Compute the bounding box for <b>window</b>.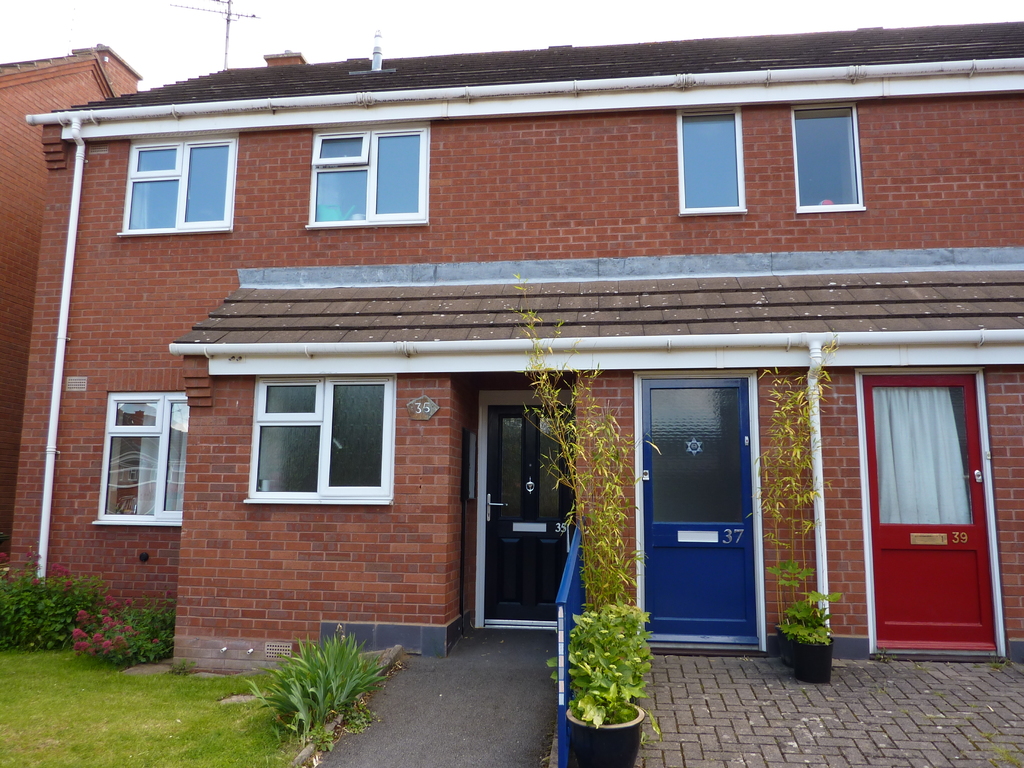
left=122, top=131, right=240, bottom=232.
